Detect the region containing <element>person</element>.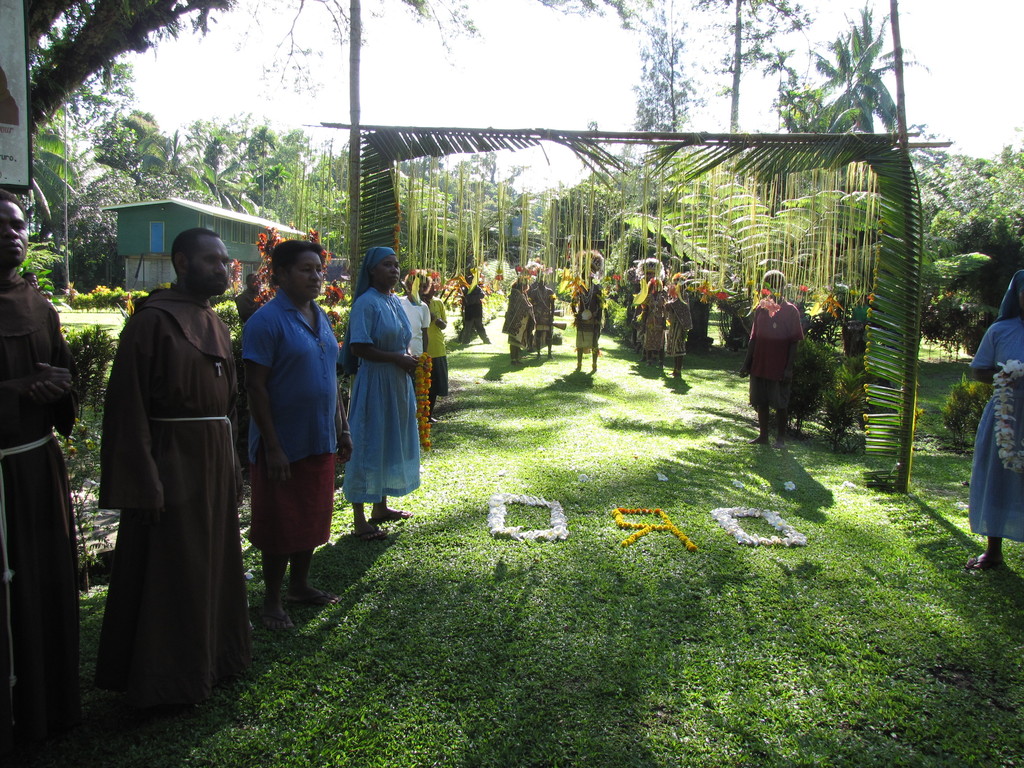
[left=345, top=246, right=419, bottom=543].
